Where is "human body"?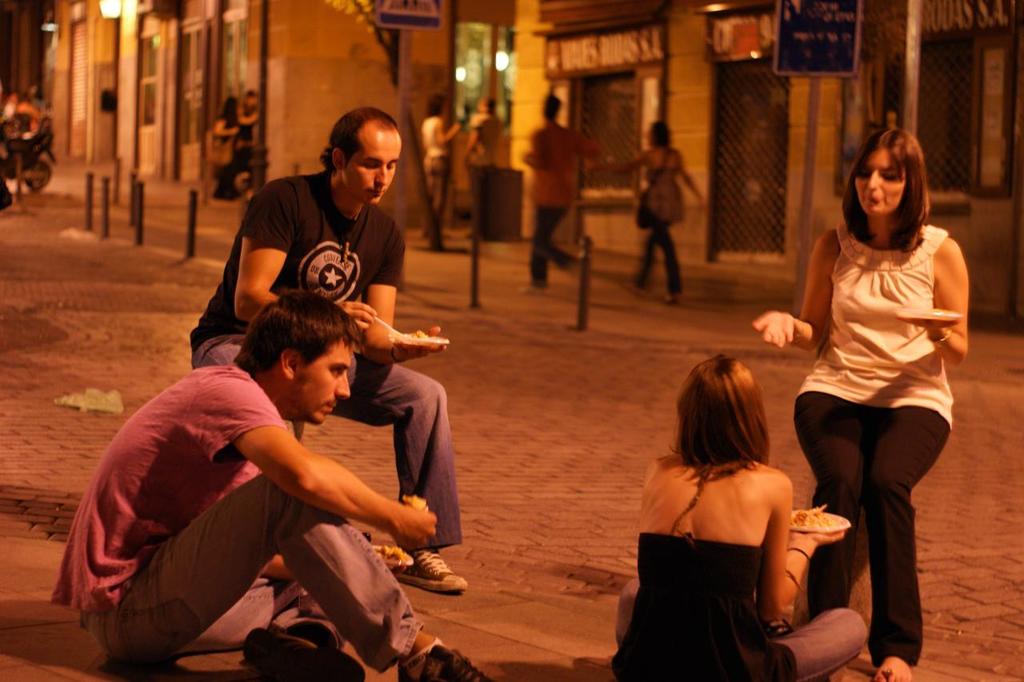
bbox=[610, 454, 866, 681].
